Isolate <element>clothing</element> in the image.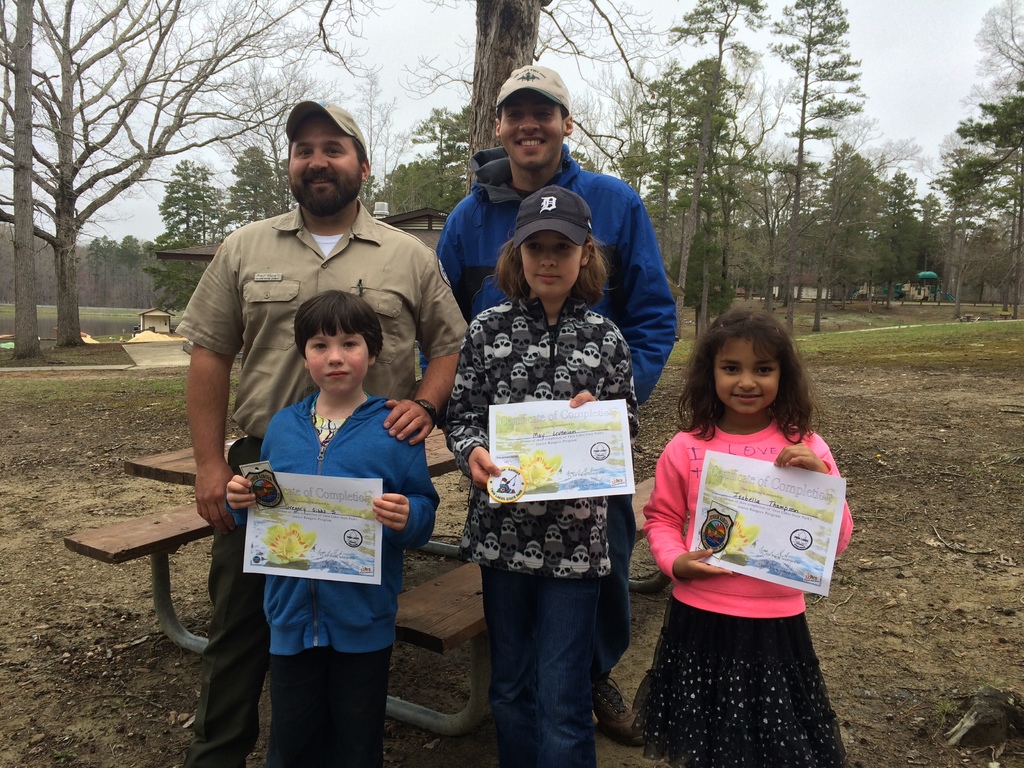
Isolated region: x1=626 y1=411 x2=863 y2=724.
